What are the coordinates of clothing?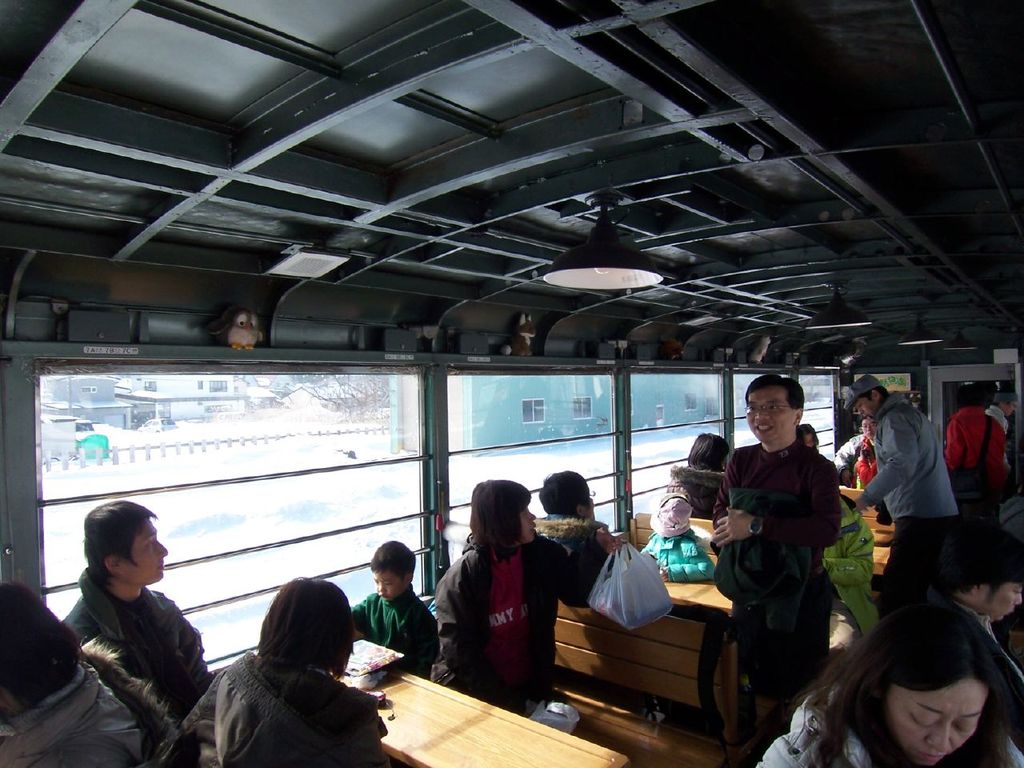
<region>718, 442, 838, 546</region>.
